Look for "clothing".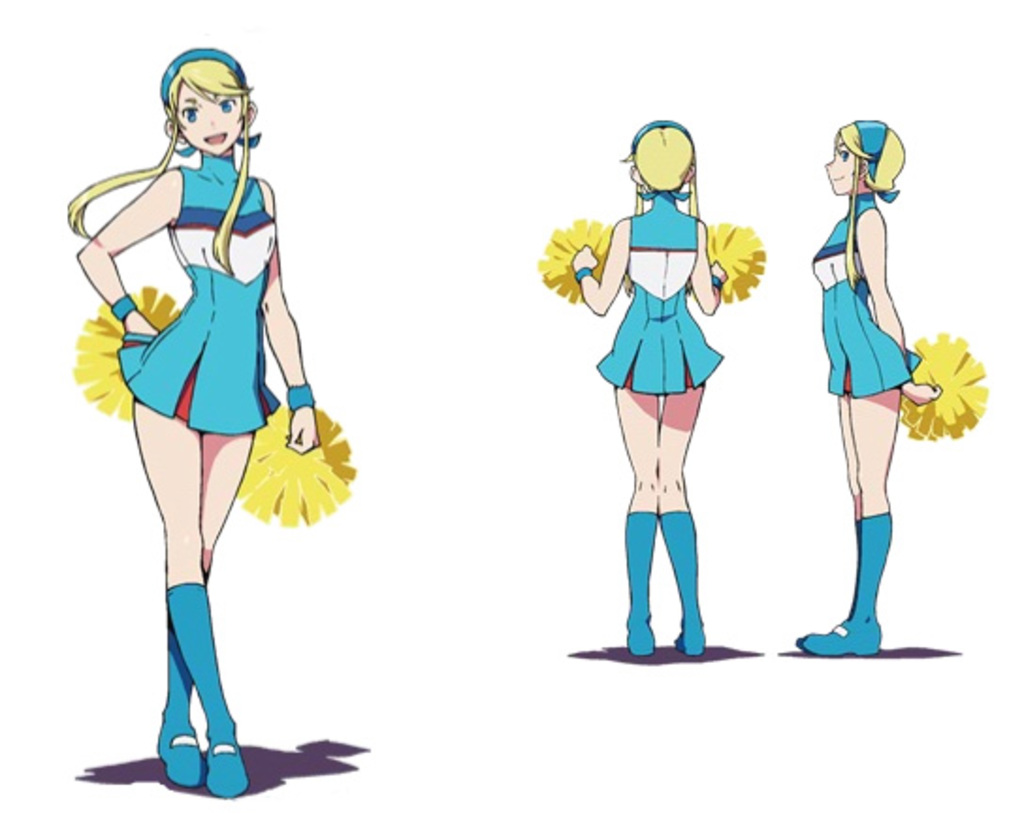
Found: box=[809, 186, 924, 399].
